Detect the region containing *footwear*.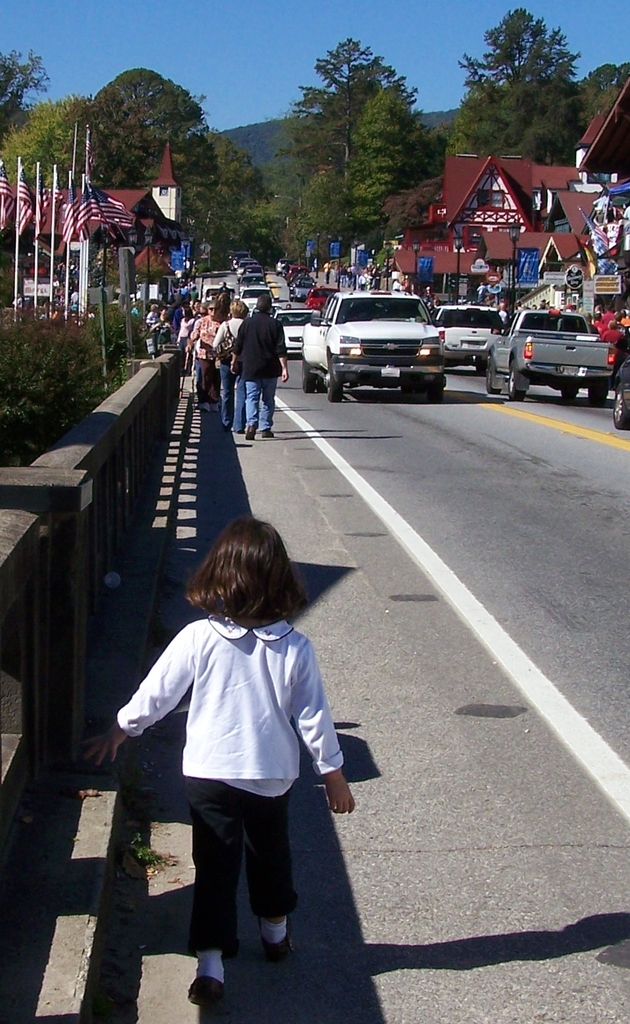
x1=176 y1=949 x2=228 y2=1011.
